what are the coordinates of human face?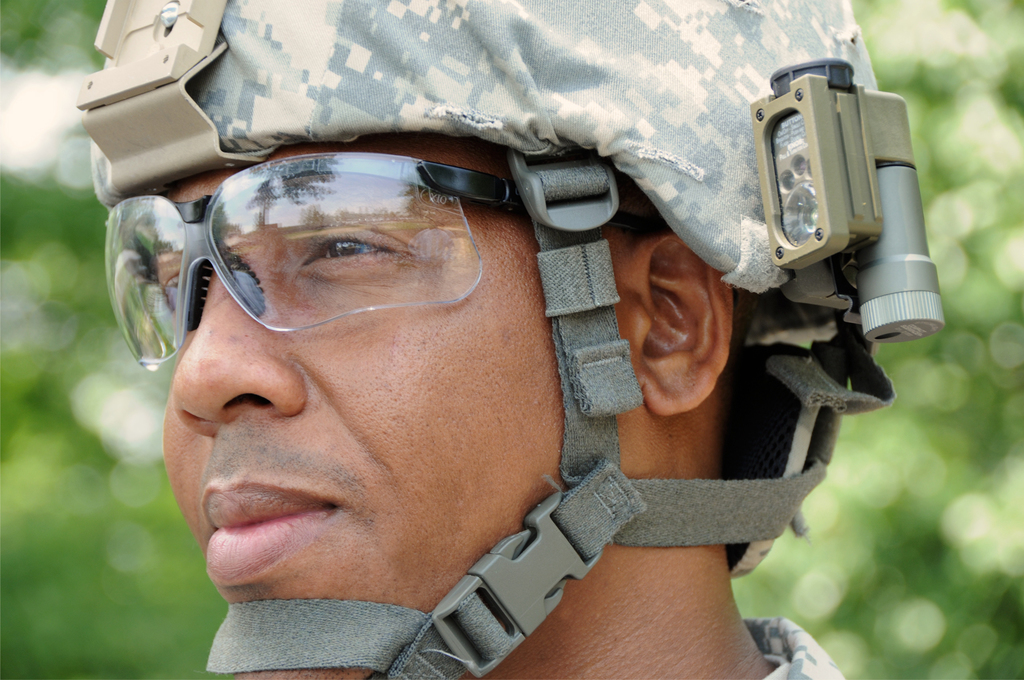
{"left": 131, "top": 134, "right": 578, "bottom": 606}.
